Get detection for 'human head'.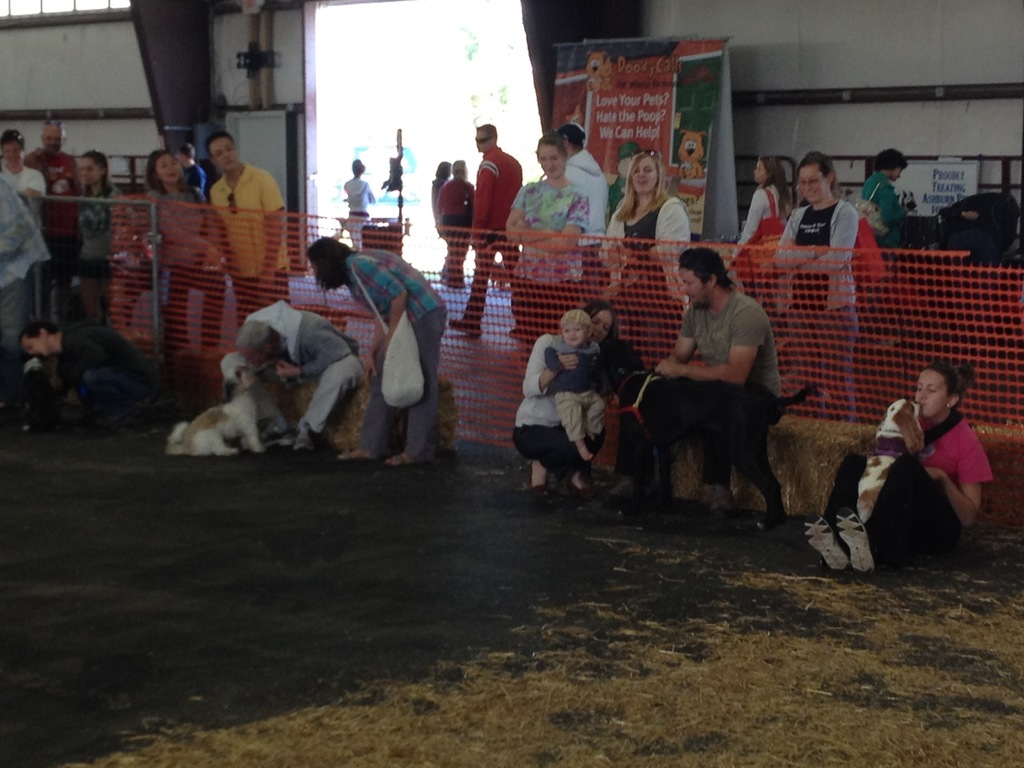
Detection: Rect(537, 138, 564, 180).
